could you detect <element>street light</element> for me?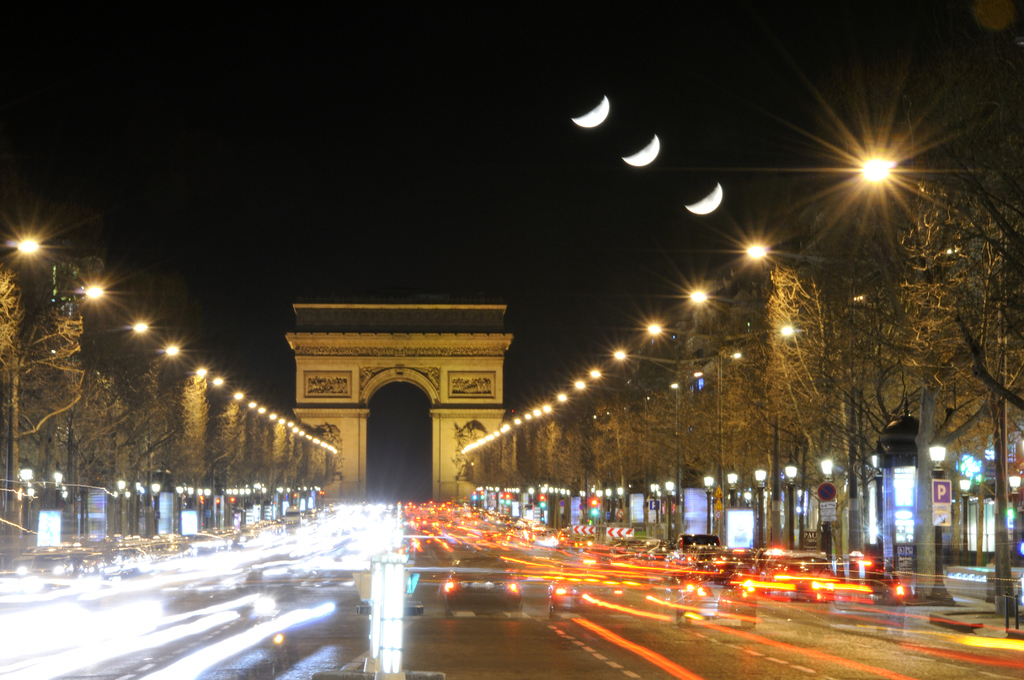
Detection result: {"x1": 14, "y1": 465, "x2": 31, "y2": 533}.
